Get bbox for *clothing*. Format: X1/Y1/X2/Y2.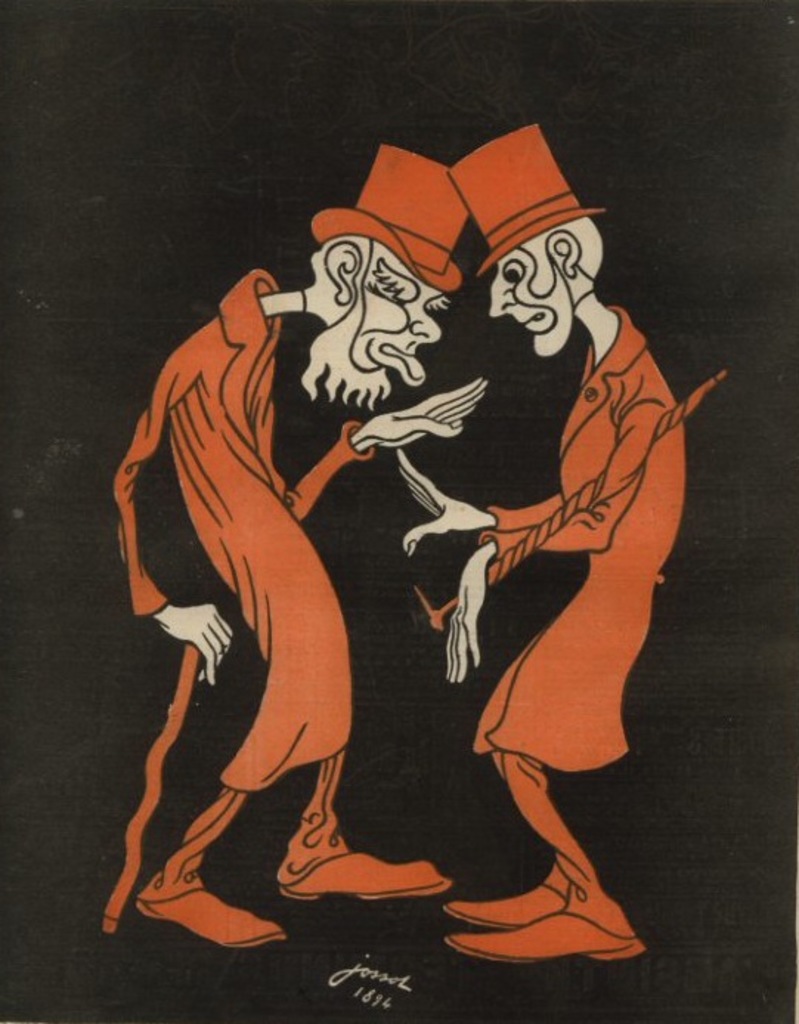
481/307/685/777.
